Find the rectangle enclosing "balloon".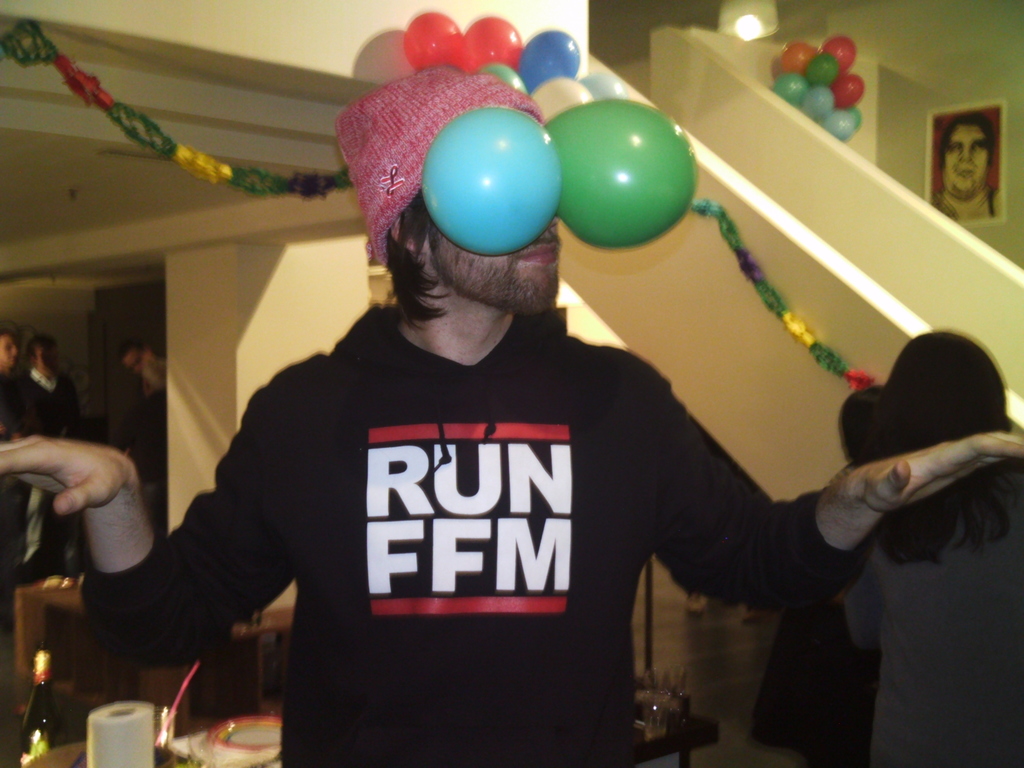
detection(841, 102, 858, 129).
